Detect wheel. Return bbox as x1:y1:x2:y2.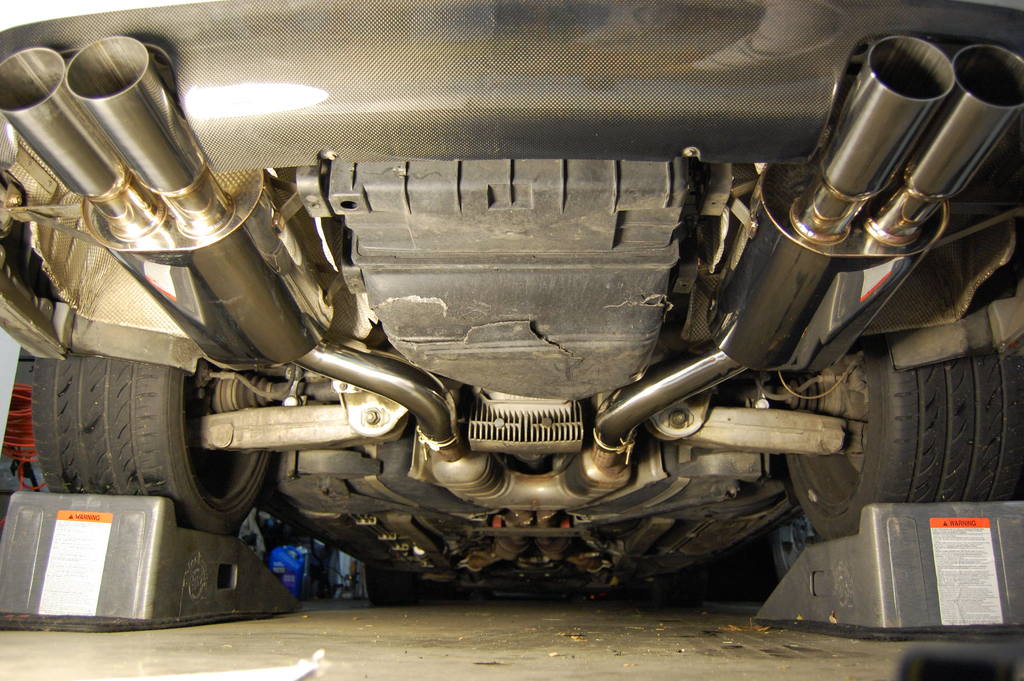
773:509:817:578.
